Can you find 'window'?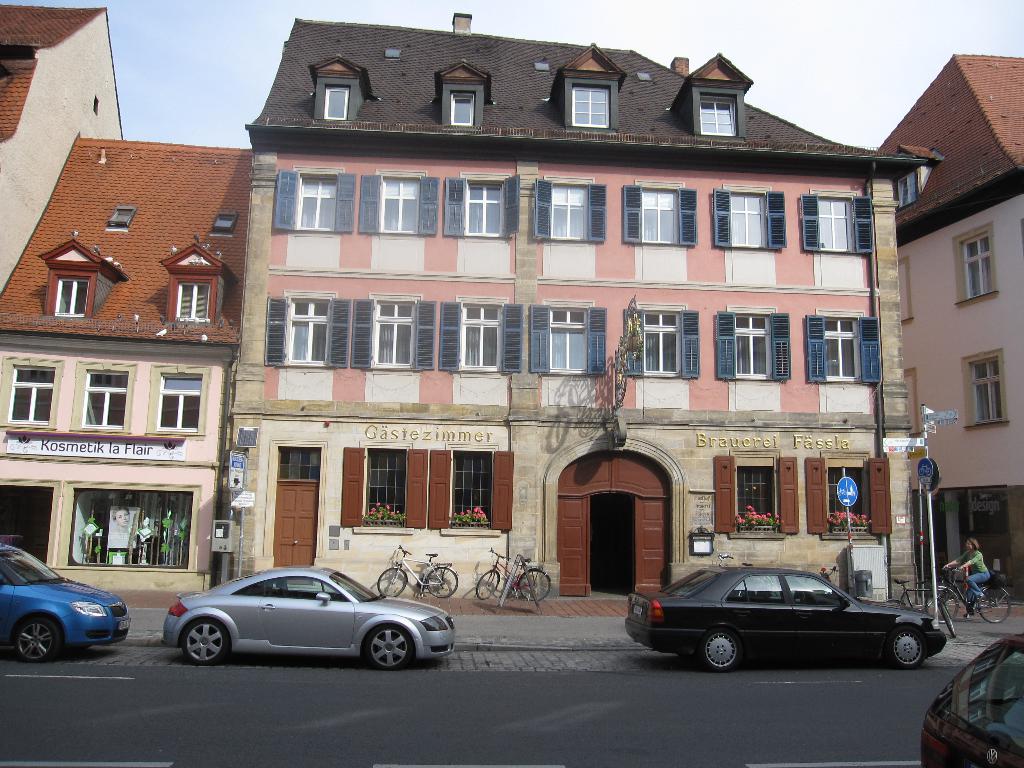
Yes, bounding box: 641,312,678,373.
